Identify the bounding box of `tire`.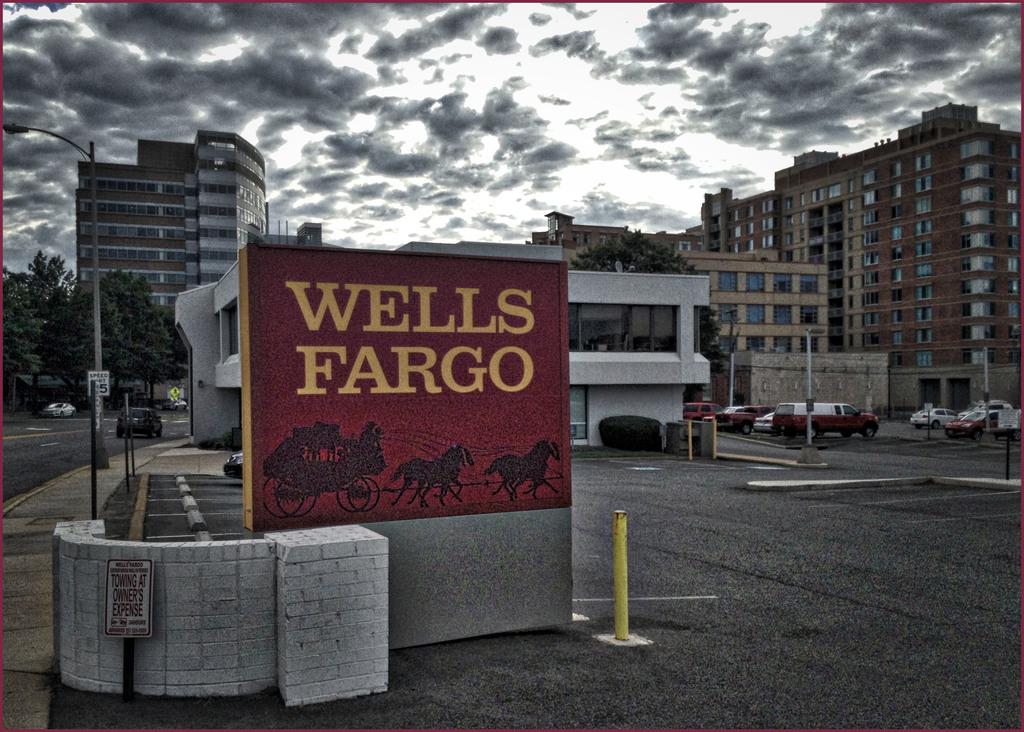
BBox(952, 435, 961, 439).
